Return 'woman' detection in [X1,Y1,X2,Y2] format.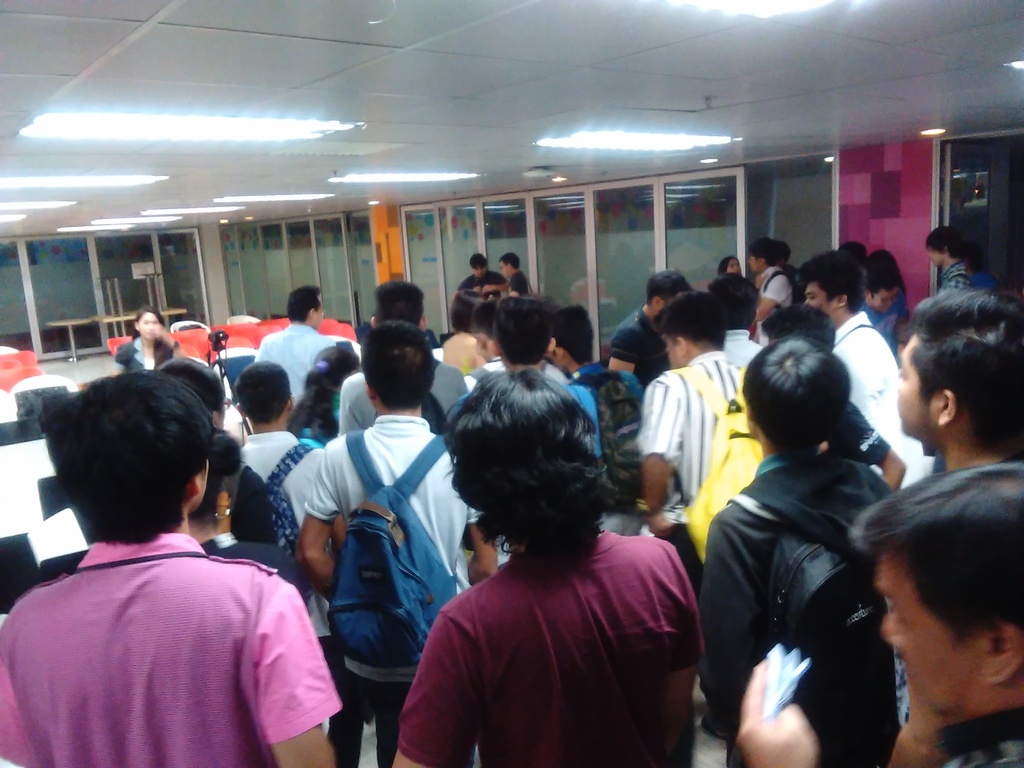
[285,341,361,455].
